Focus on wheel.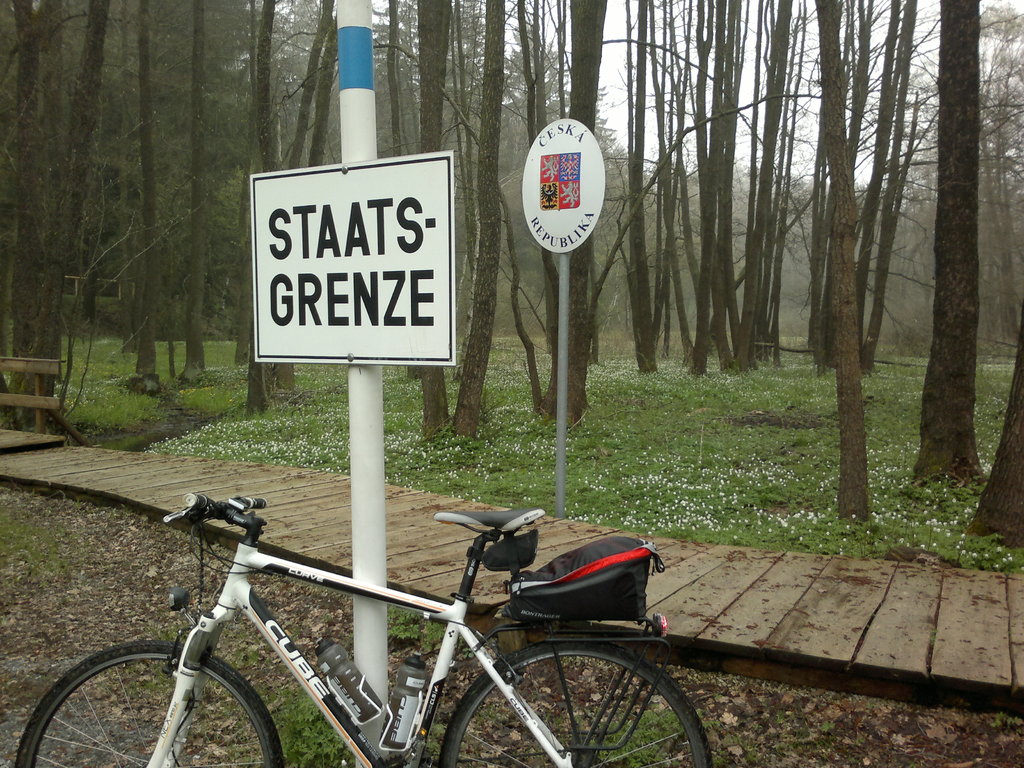
Focused at pyautogui.locateOnScreen(435, 643, 708, 767).
